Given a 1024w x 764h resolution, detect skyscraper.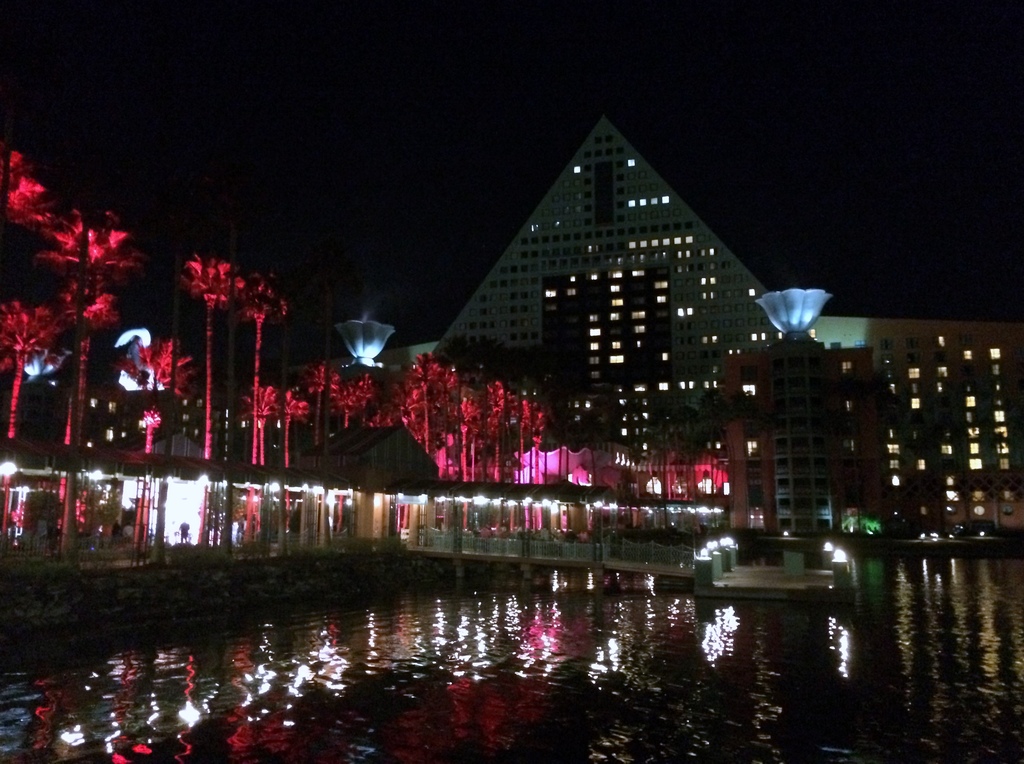
bbox(810, 316, 1023, 537).
